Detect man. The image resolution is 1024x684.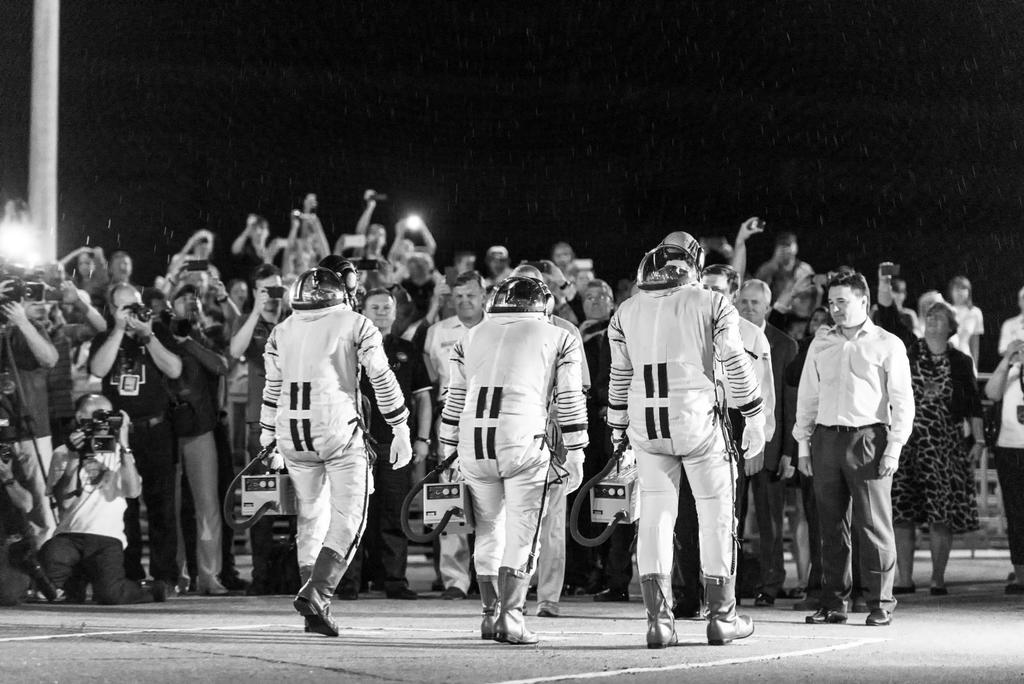
detection(421, 270, 486, 599).
